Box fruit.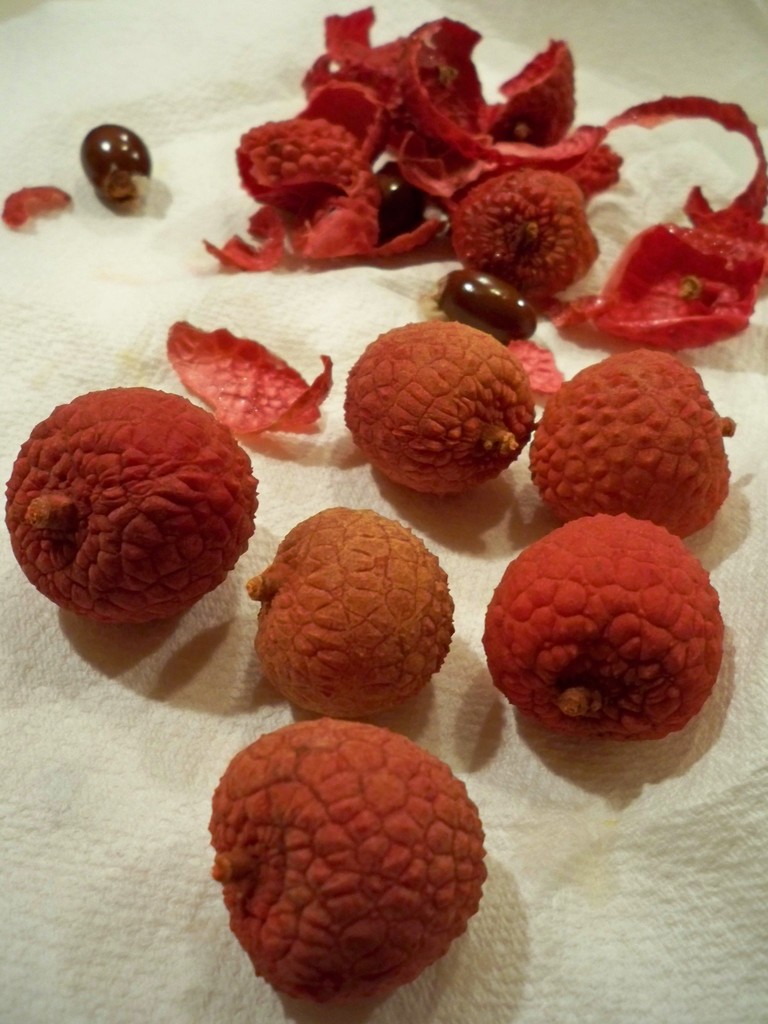
region(528, 348, 737, 538).
